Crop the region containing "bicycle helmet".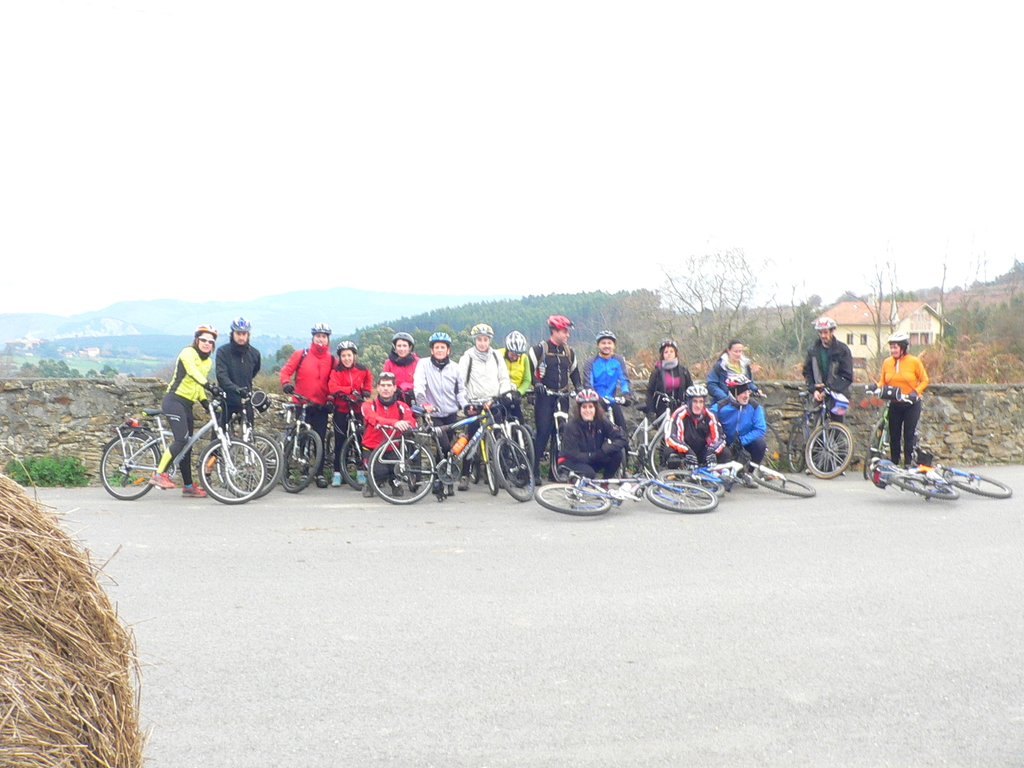
Crop region: BBox(884, 329, 911, 366).
